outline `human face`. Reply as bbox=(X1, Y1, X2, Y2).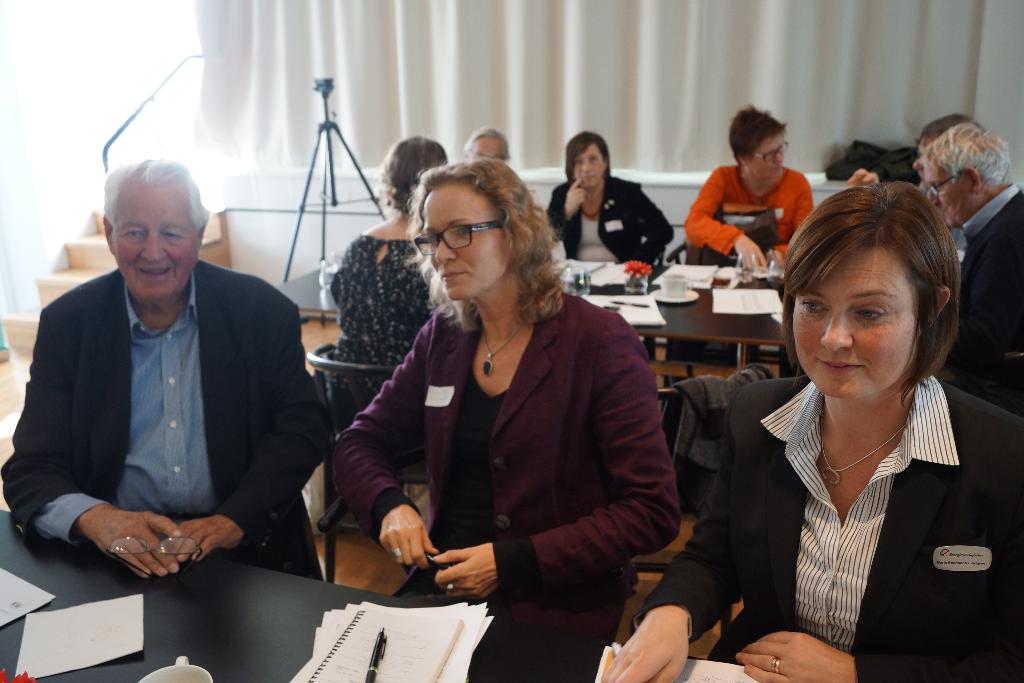
bbox=(424, 185, 510, 300).
